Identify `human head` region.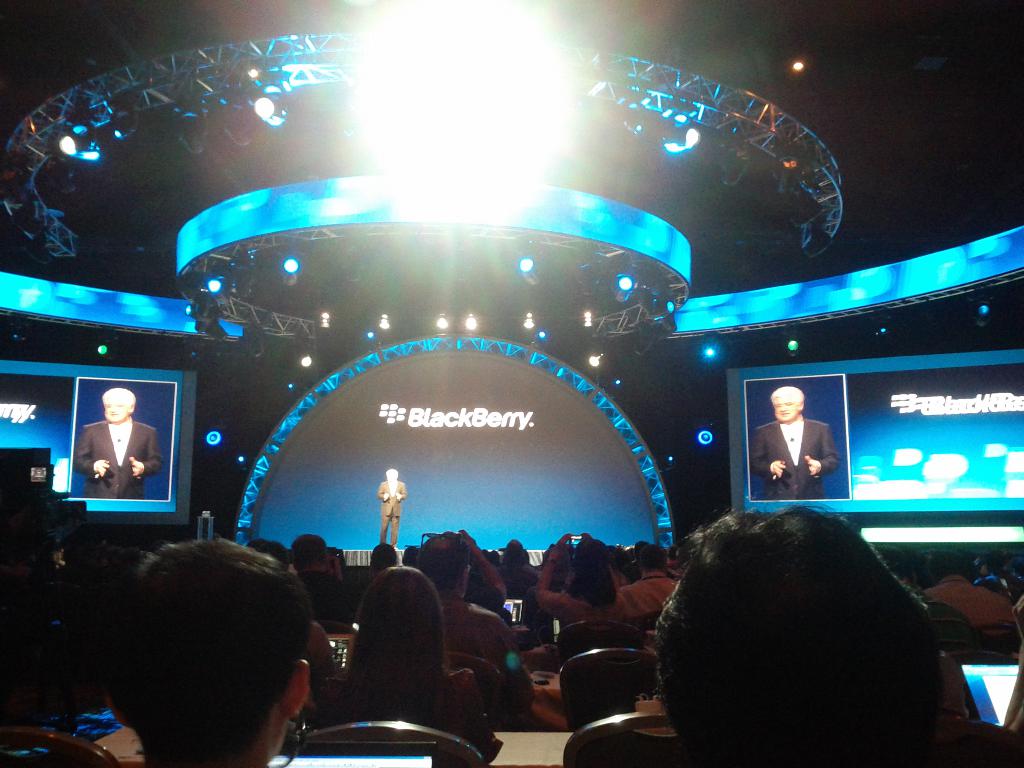
Region: 420/532/473/595.
